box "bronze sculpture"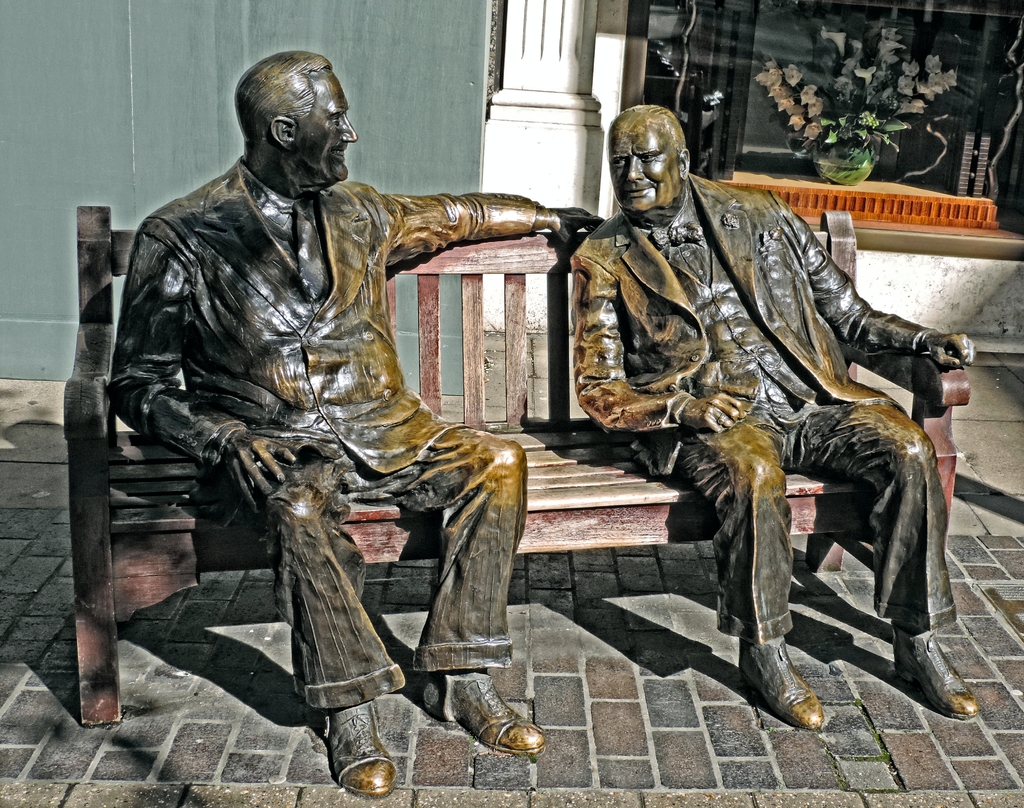
<bbox>79, 53, 577, 739</bbox>
